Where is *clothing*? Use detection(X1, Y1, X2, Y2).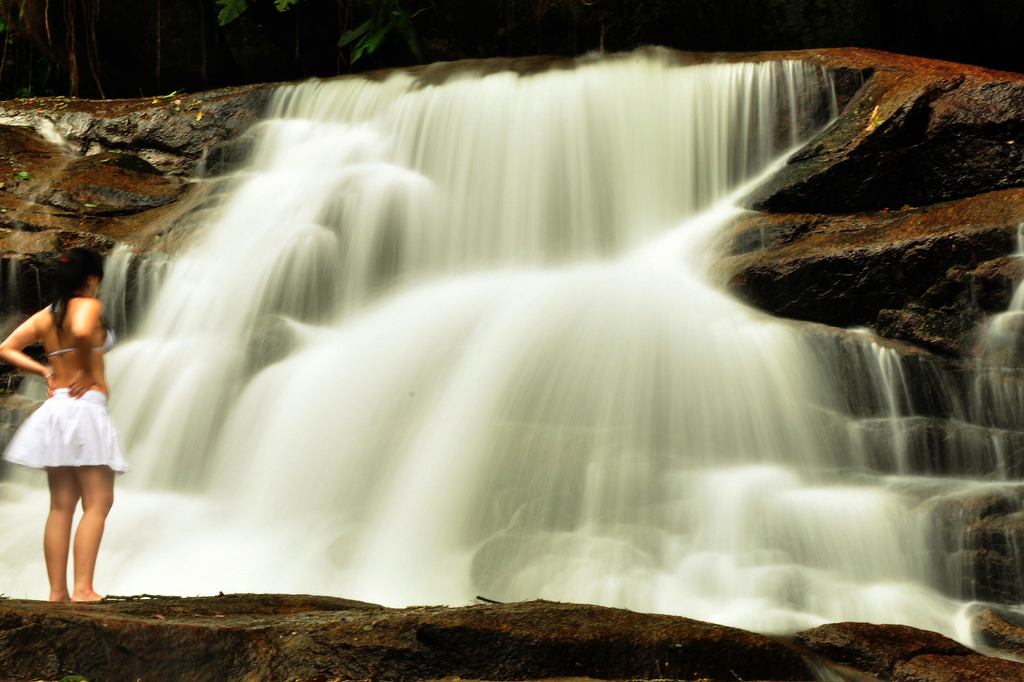
detection(15, 372, 118, 478).
